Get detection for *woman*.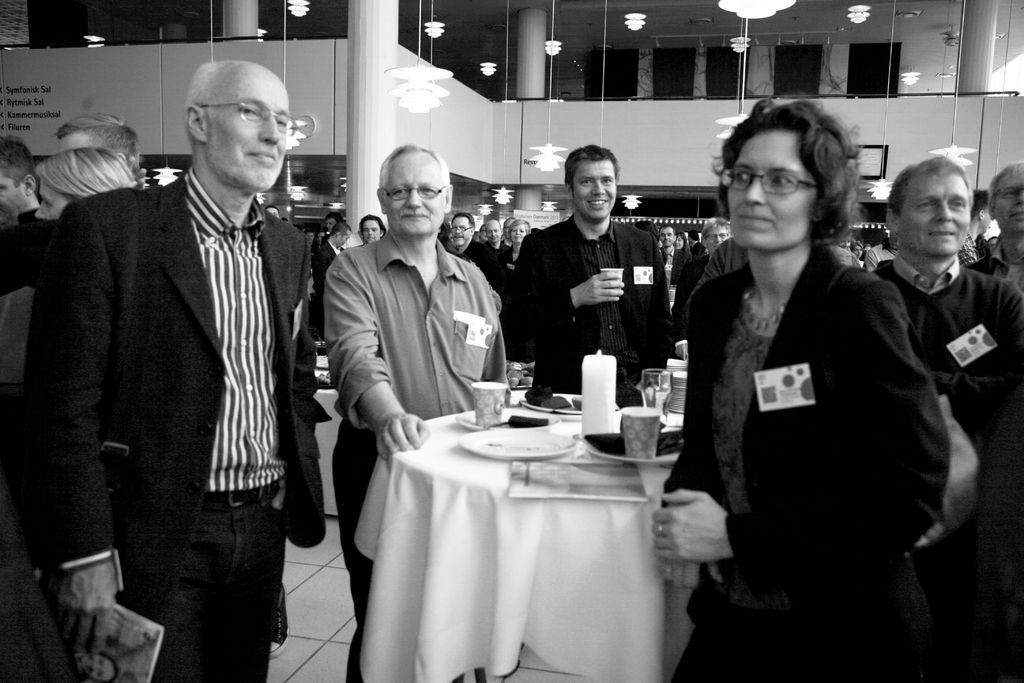
Detection: l=671, t=226, r=694, b=258.
